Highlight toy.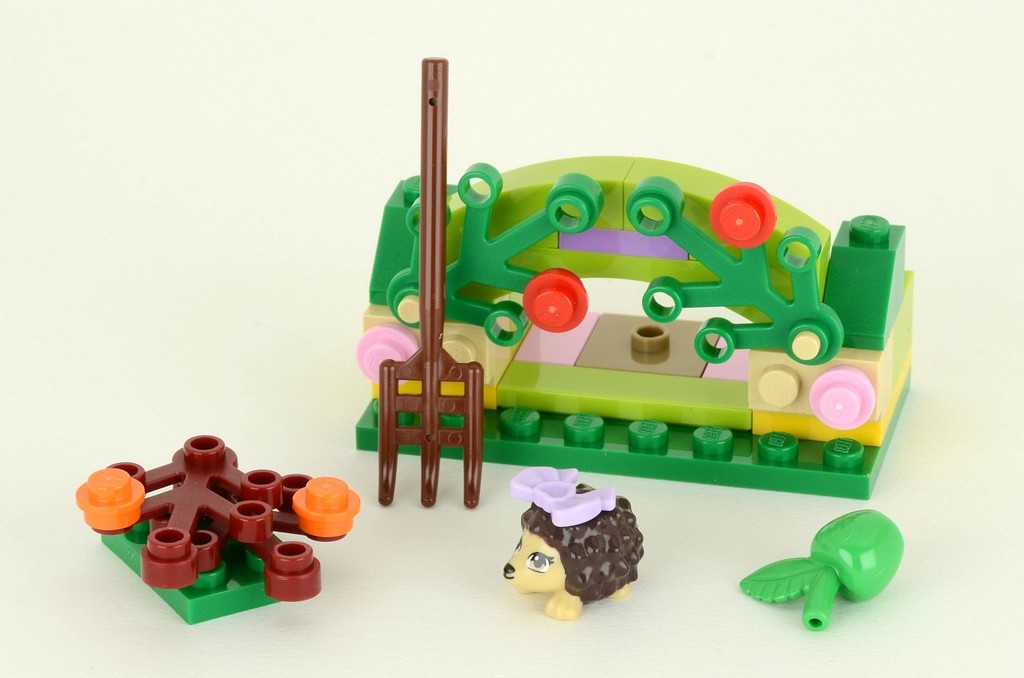
Highlighted region: [498,466,646,619].
